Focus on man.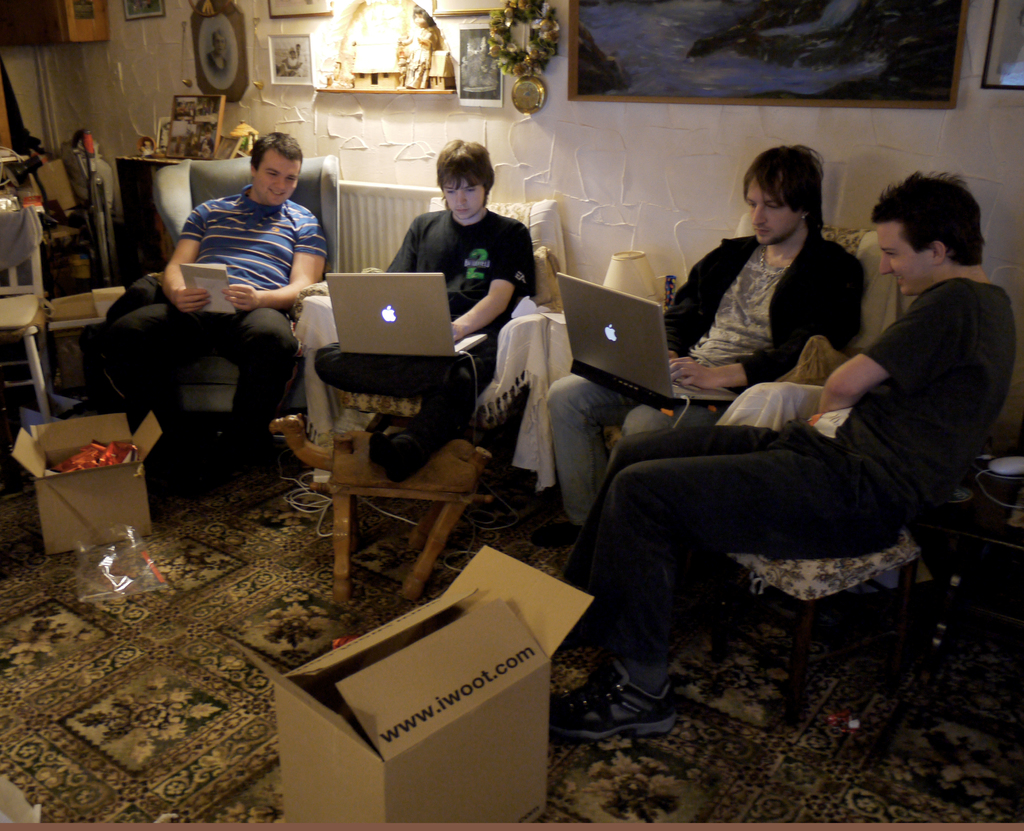
Focused at region(312, 137, 538, 482).
